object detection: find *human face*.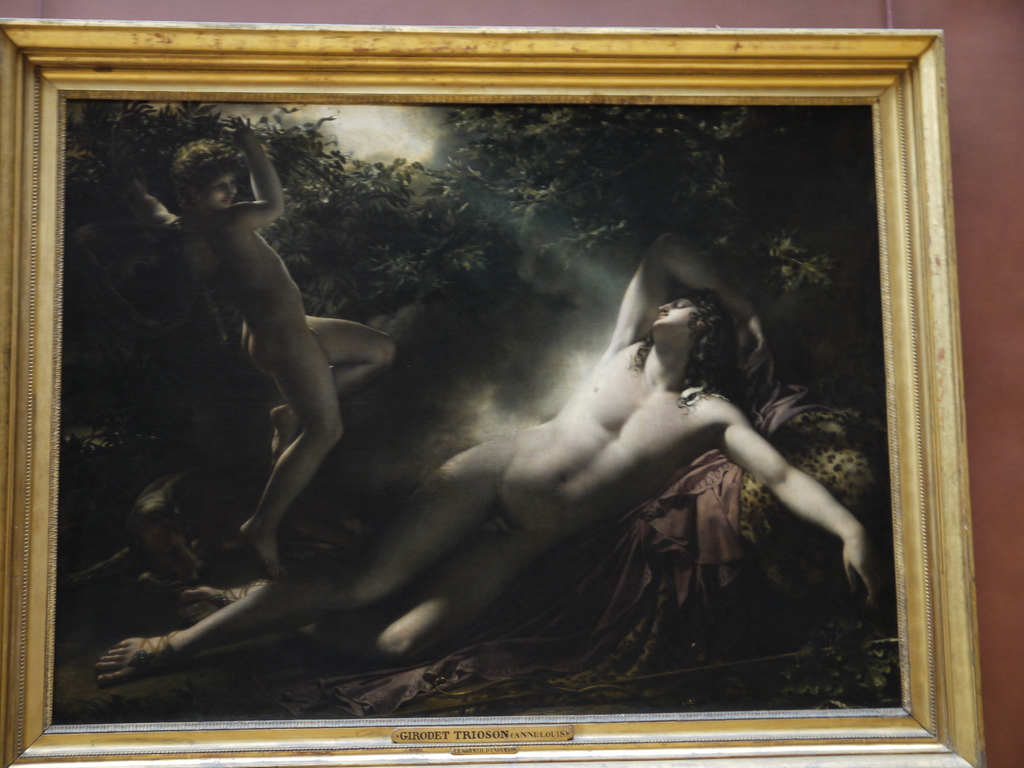
rect(205, 171, 235, 203).
